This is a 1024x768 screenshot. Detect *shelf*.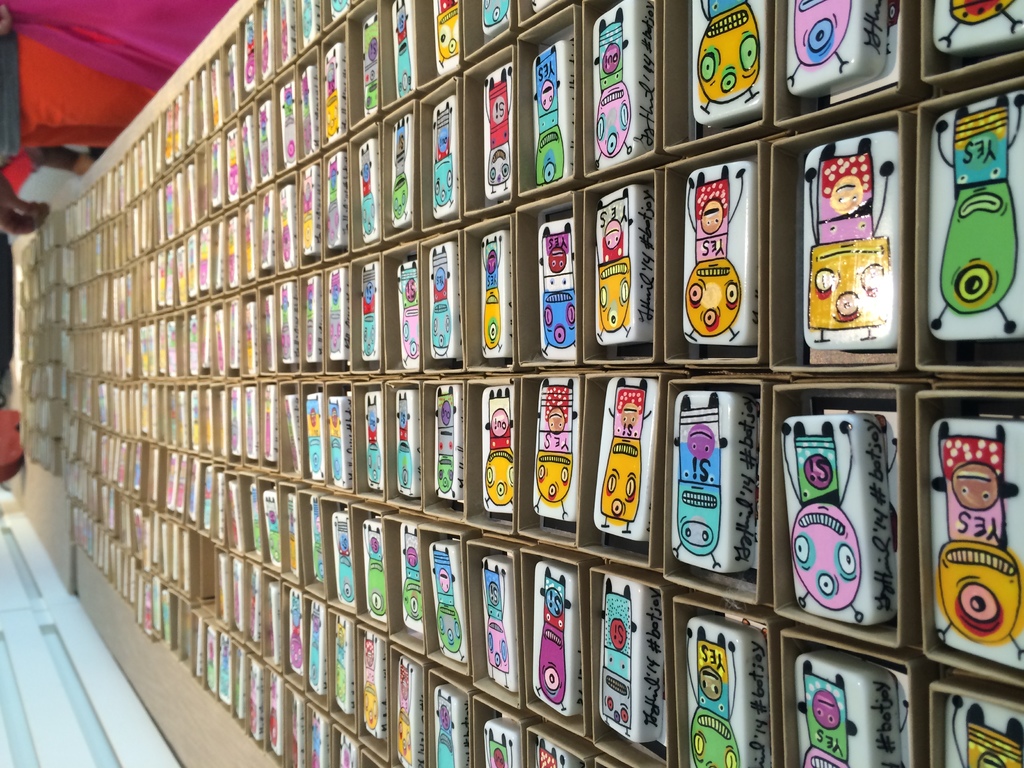
<region>578, 556, 716, 767</region>.
